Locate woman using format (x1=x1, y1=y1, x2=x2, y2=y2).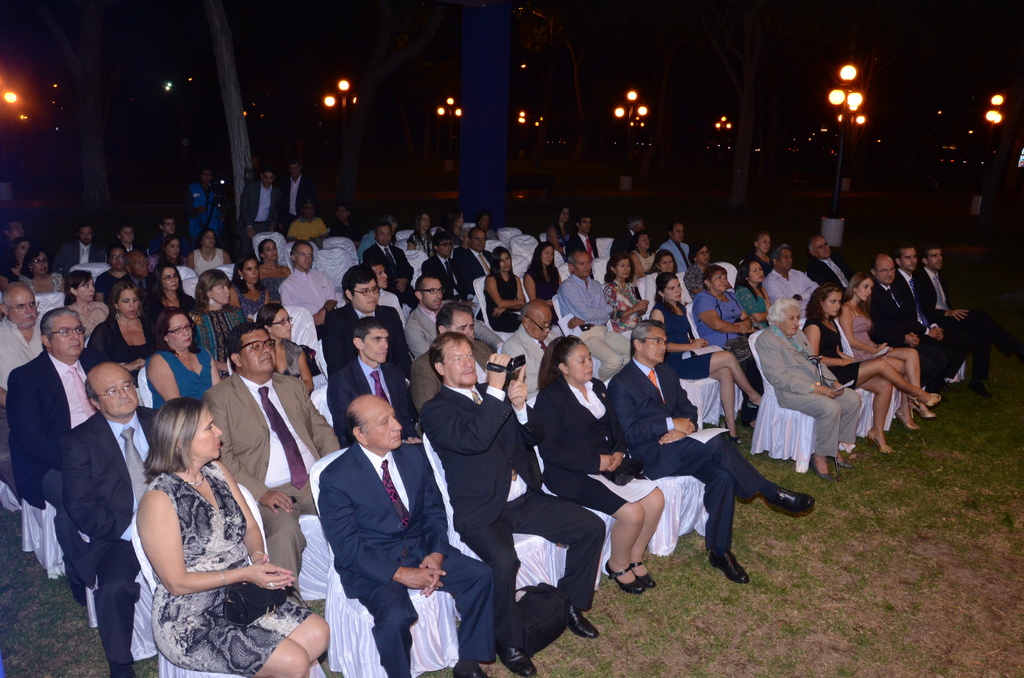
(x1=650, y1=269, x2=764, y2=444).
